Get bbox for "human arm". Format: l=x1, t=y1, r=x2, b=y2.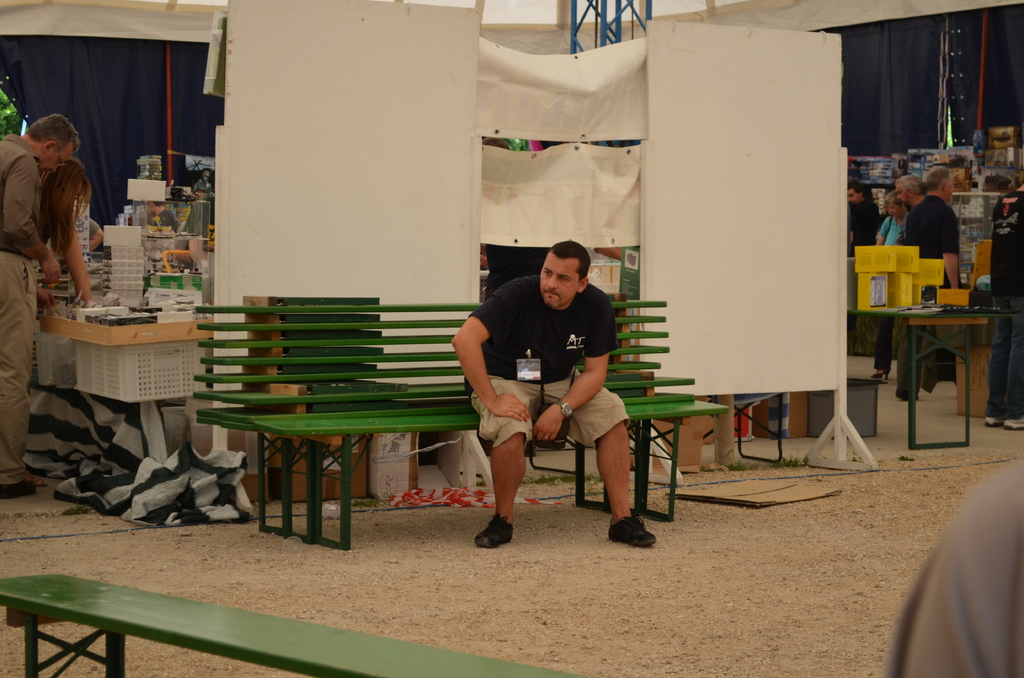
l=532, t=293, r=615, b=441.
